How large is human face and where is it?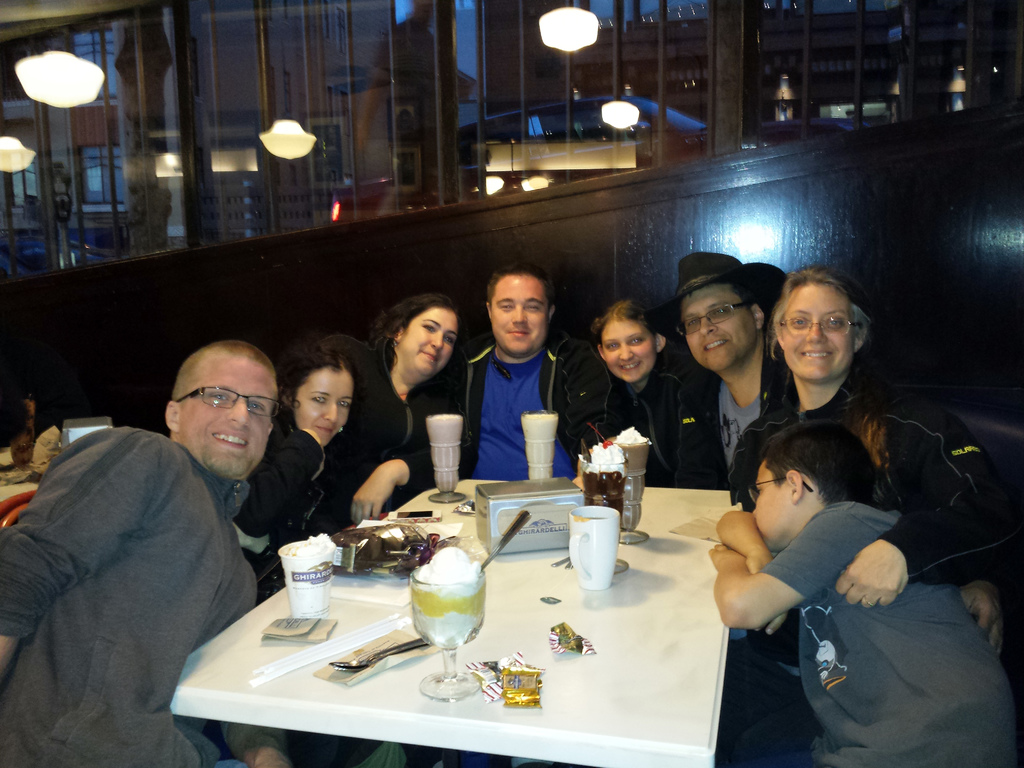
Bounding box: crop(179, 353, 275, 471).
